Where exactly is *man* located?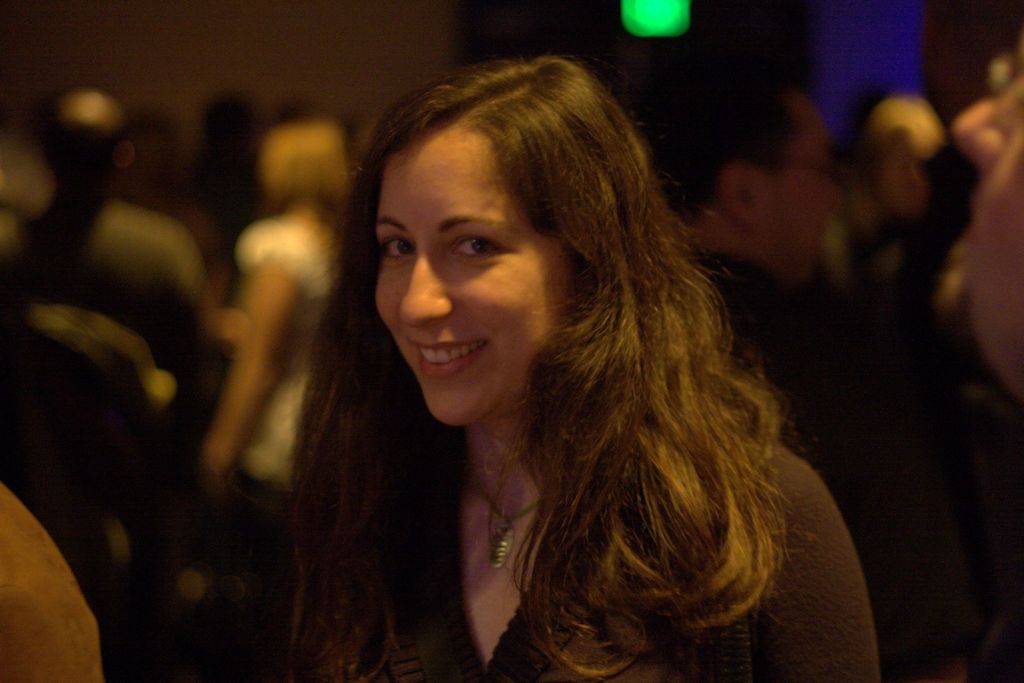
Its bounding box is 35 87 204 358.
